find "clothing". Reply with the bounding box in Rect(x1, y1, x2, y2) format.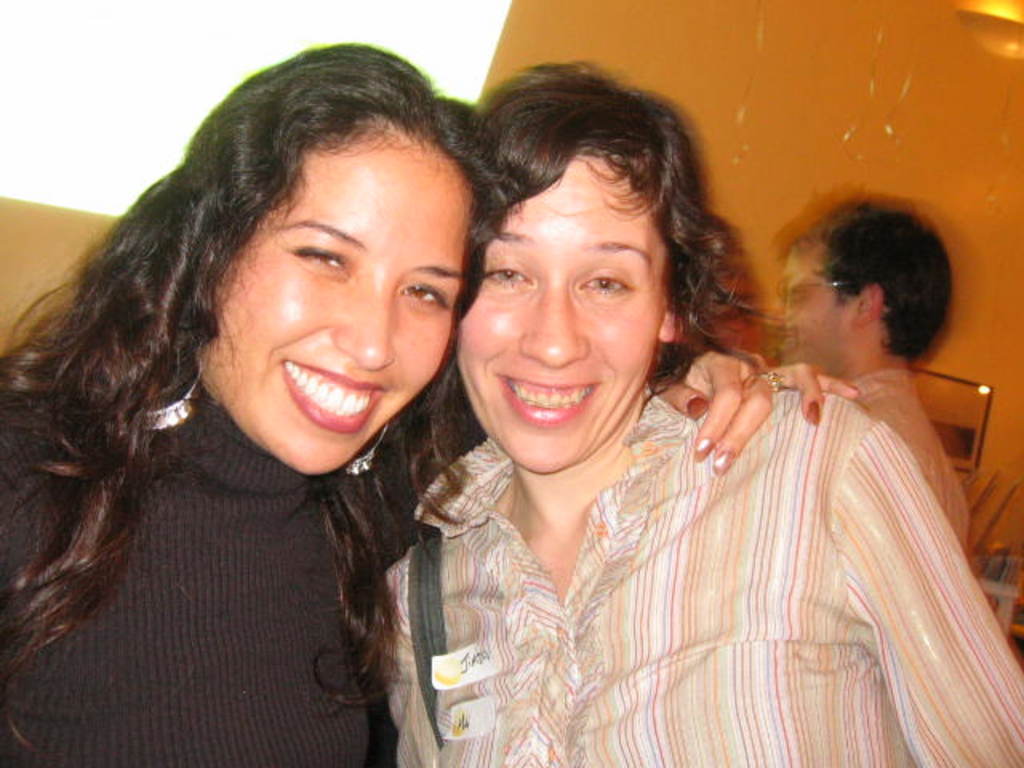
Rect(0, 365, 390, 766).
